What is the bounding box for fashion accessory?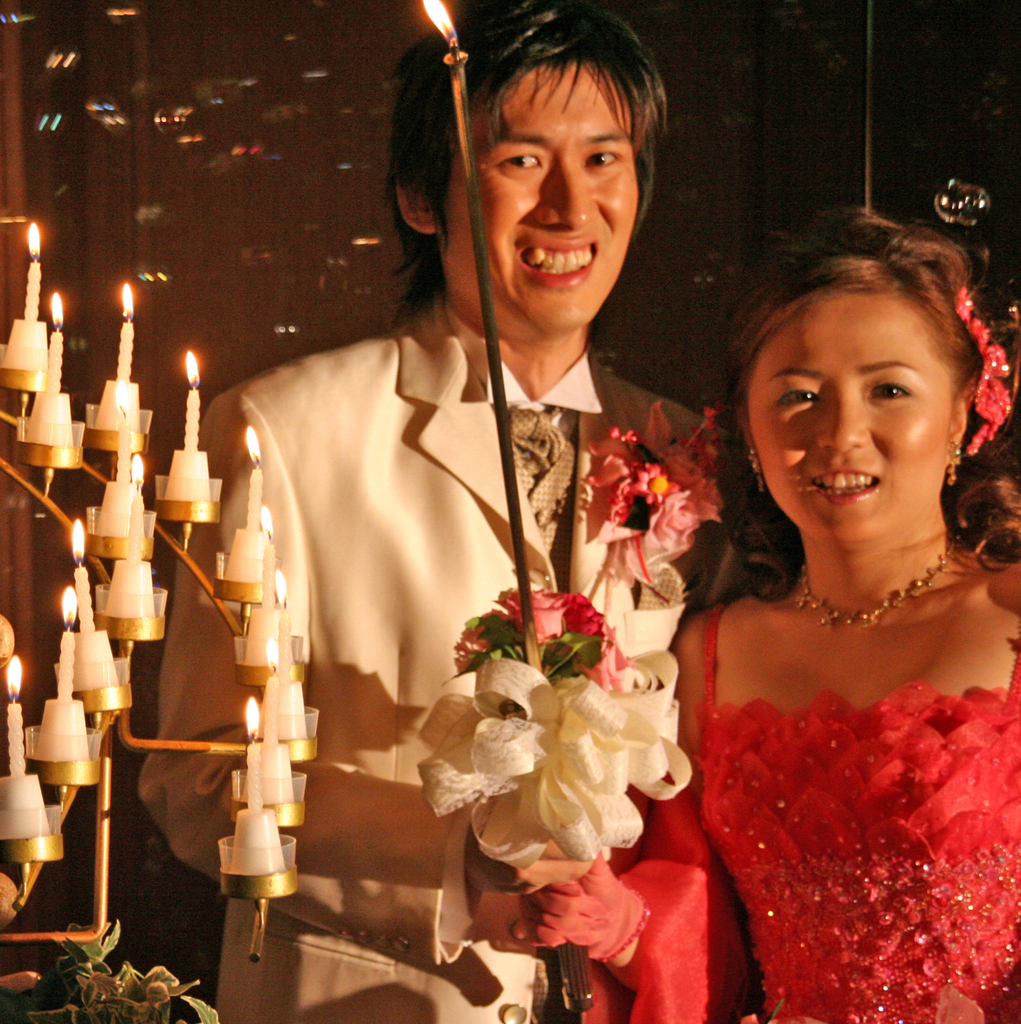
954, 277, 1017, 468.
